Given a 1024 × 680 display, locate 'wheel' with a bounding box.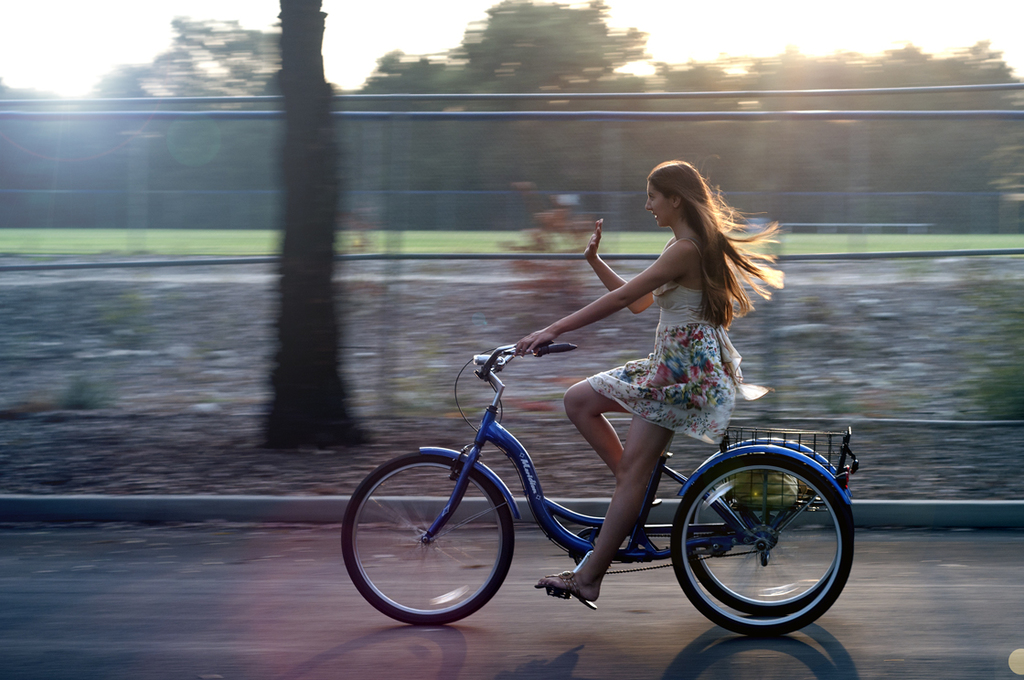
Located: <bbox>670, 452, 858, 635</bbox>.
